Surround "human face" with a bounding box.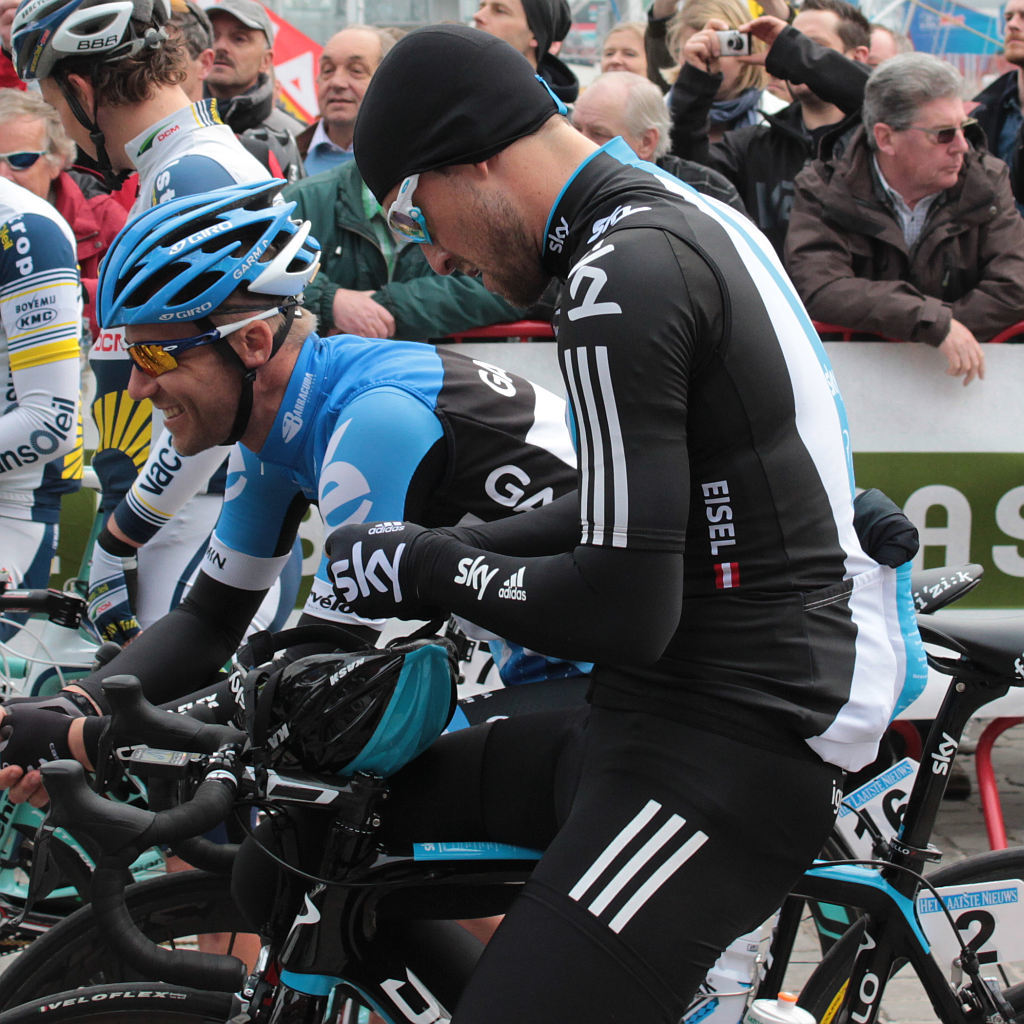
[x1=41, y1=86, x2=116, y2=168].
